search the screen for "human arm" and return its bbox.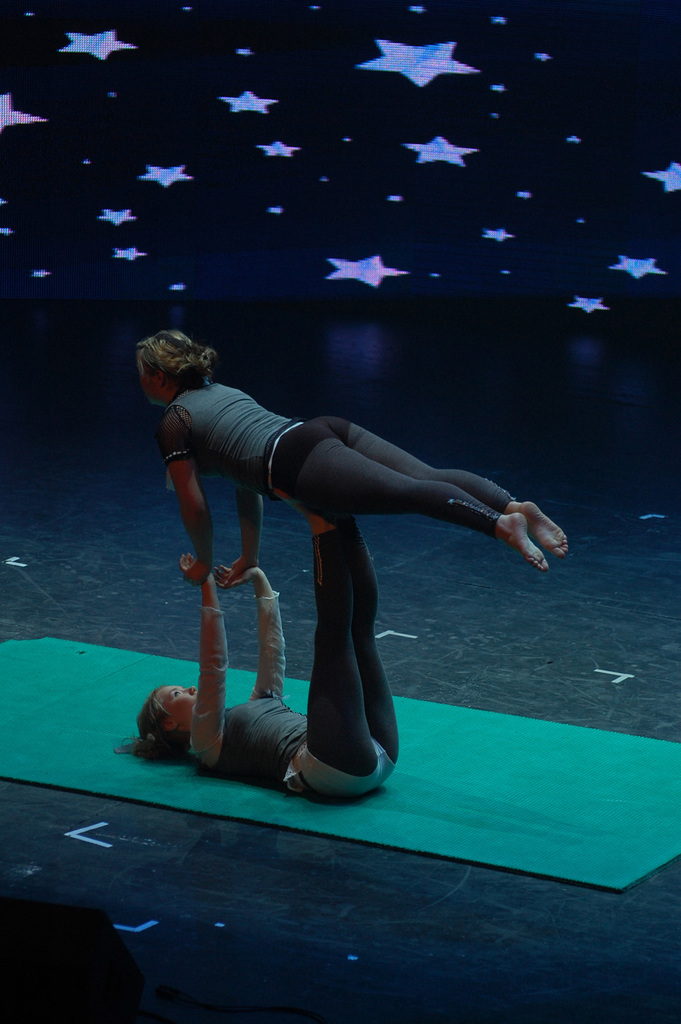
Found: detection(226, 558, 294, 697).
